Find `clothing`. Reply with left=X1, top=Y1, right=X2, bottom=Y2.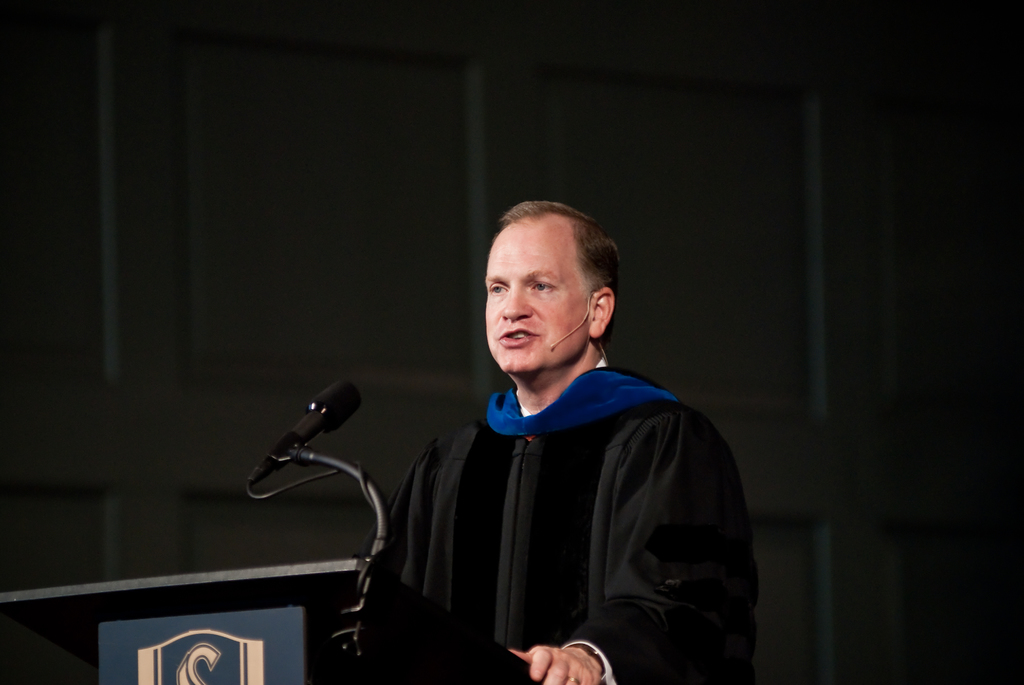
left=371, top=306, right=740, bottom=684.
